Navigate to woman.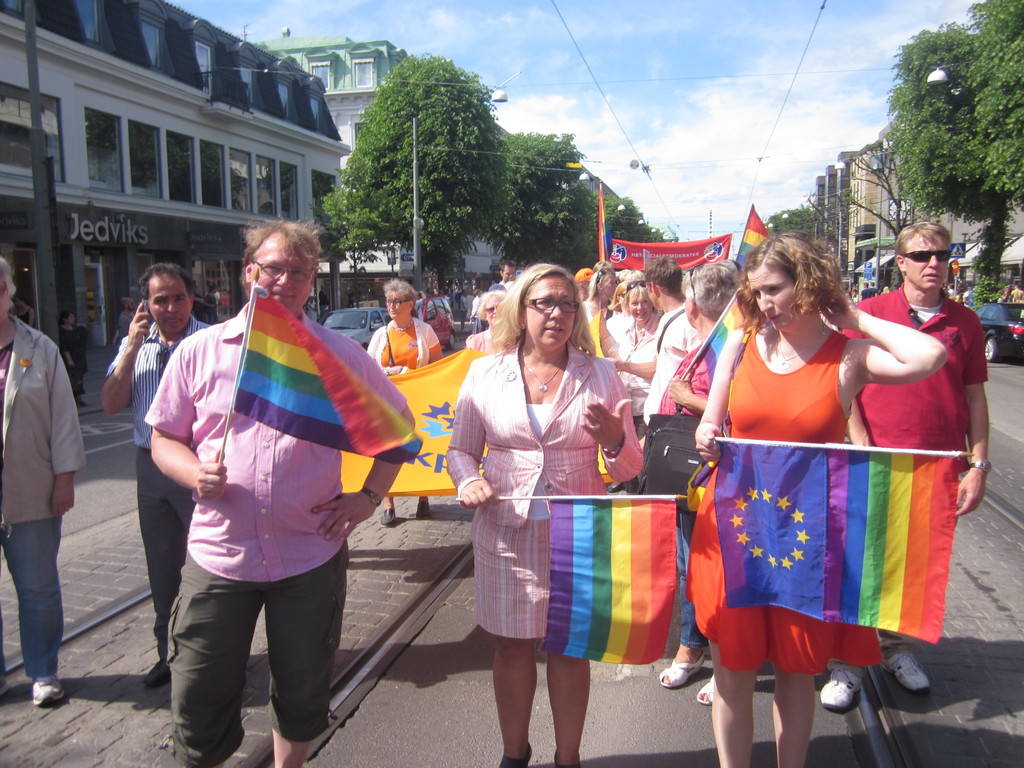
Navigation target: 365 278 444 527.
